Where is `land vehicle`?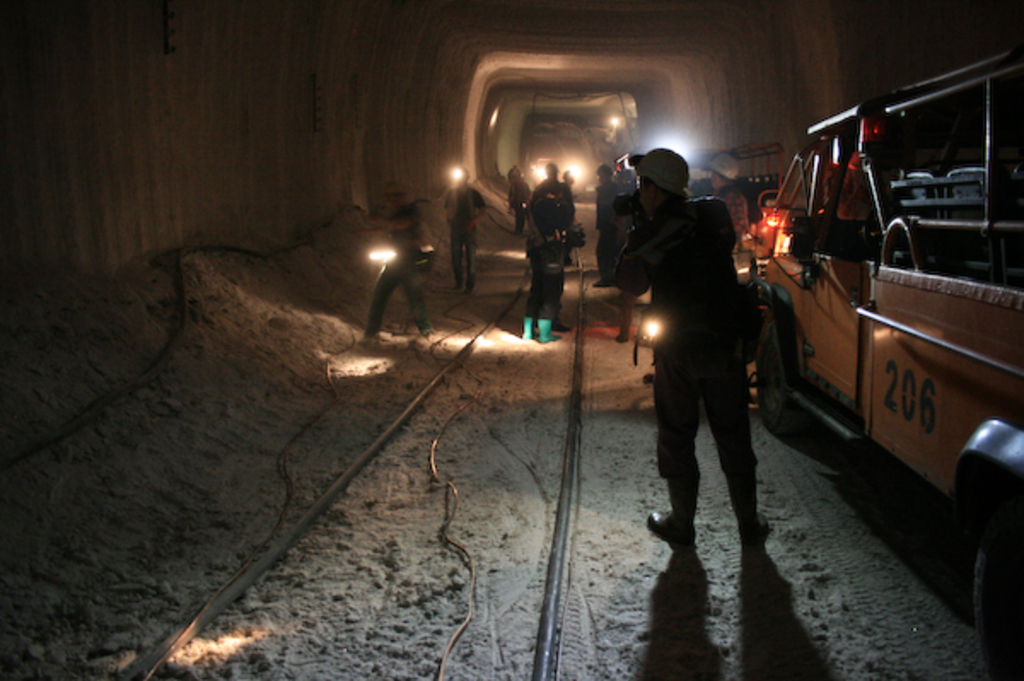
(left=768, top=80, right=1022, bottom=623).
